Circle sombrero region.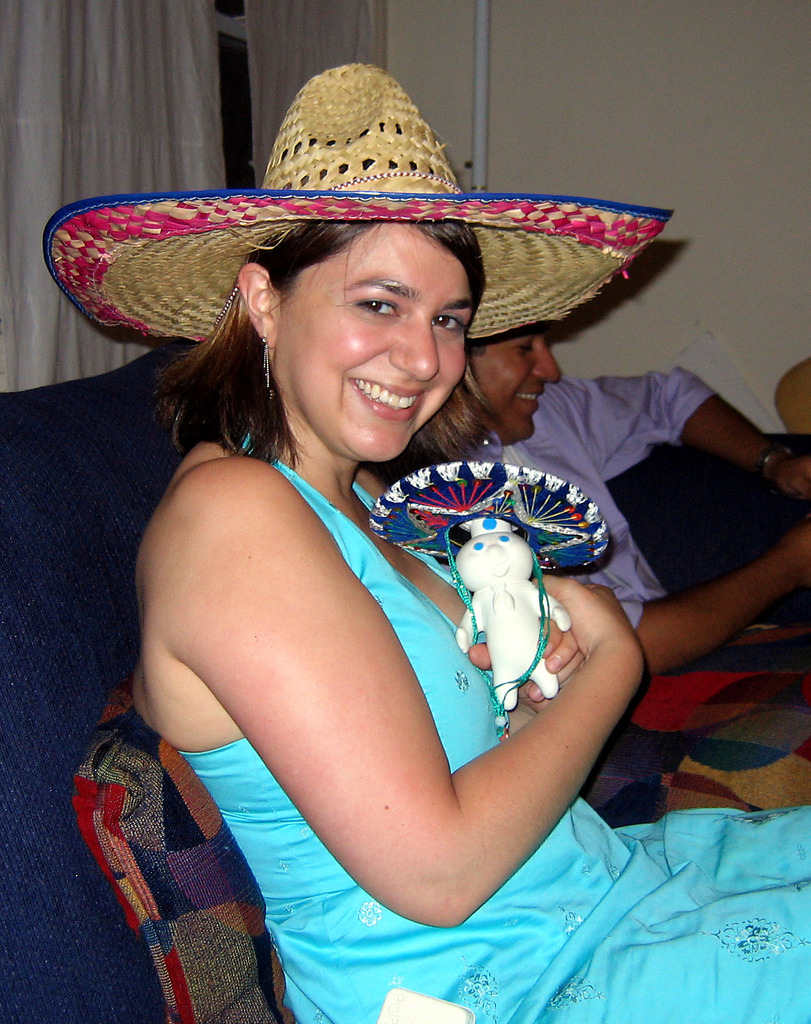
Region: [42,57,673,348].
